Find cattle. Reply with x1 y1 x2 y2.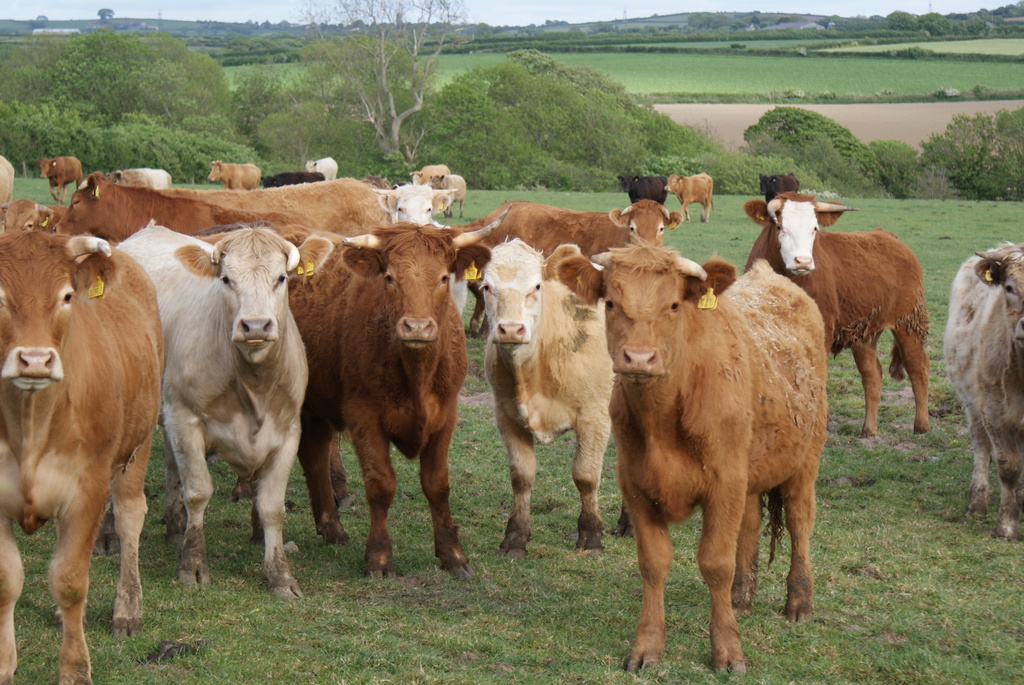
407 166 453 184.
